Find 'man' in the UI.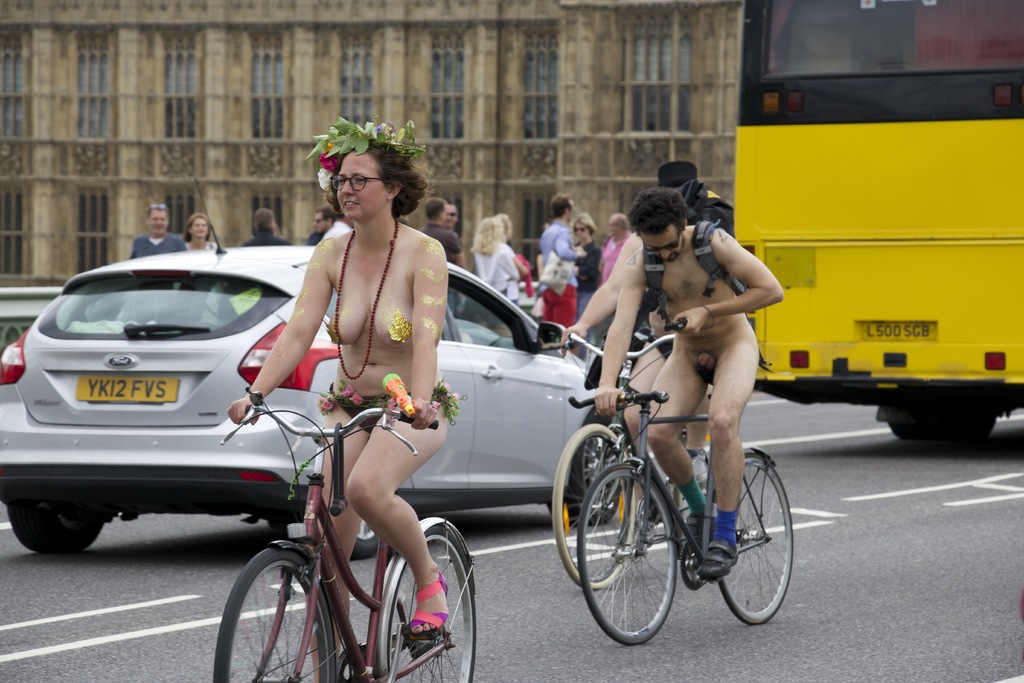
UI element at bbox(125, 199, 188, 320).
